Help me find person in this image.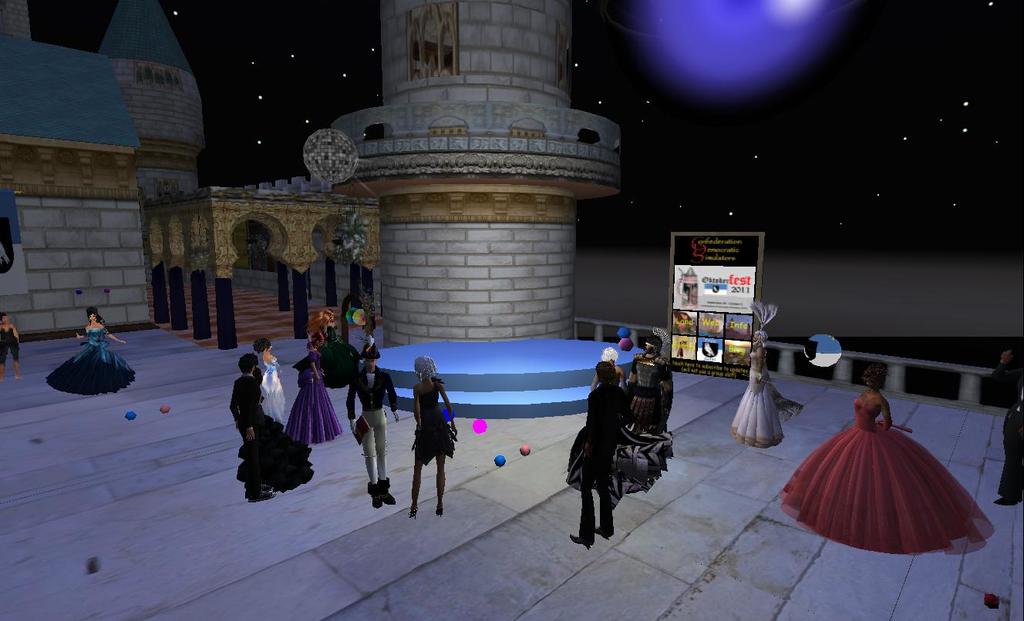
Found it: x1=783 y1=363 x2=992 y2=549.
